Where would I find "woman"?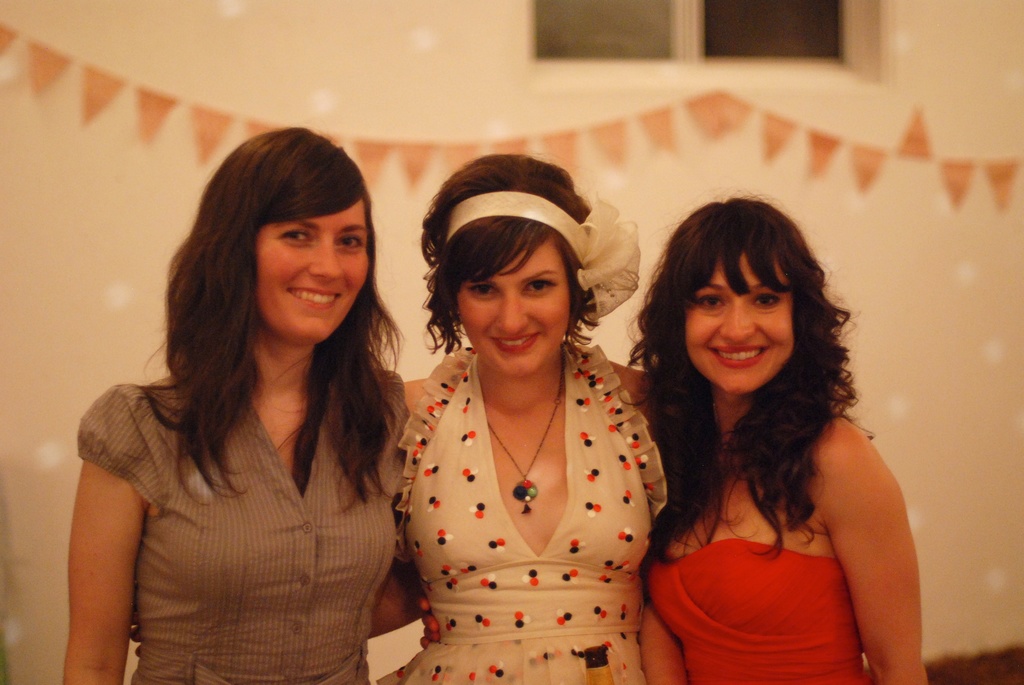
At <region>48, 120, 399, 684</region>.
